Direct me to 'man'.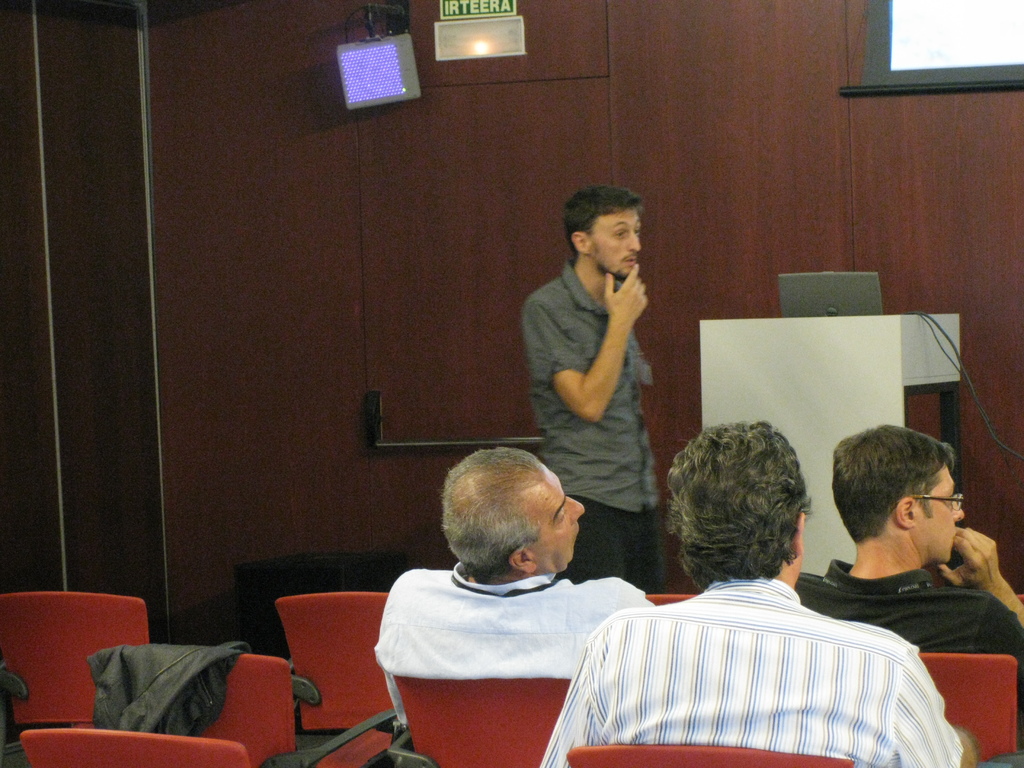
Direction: 517 186 648 591.
